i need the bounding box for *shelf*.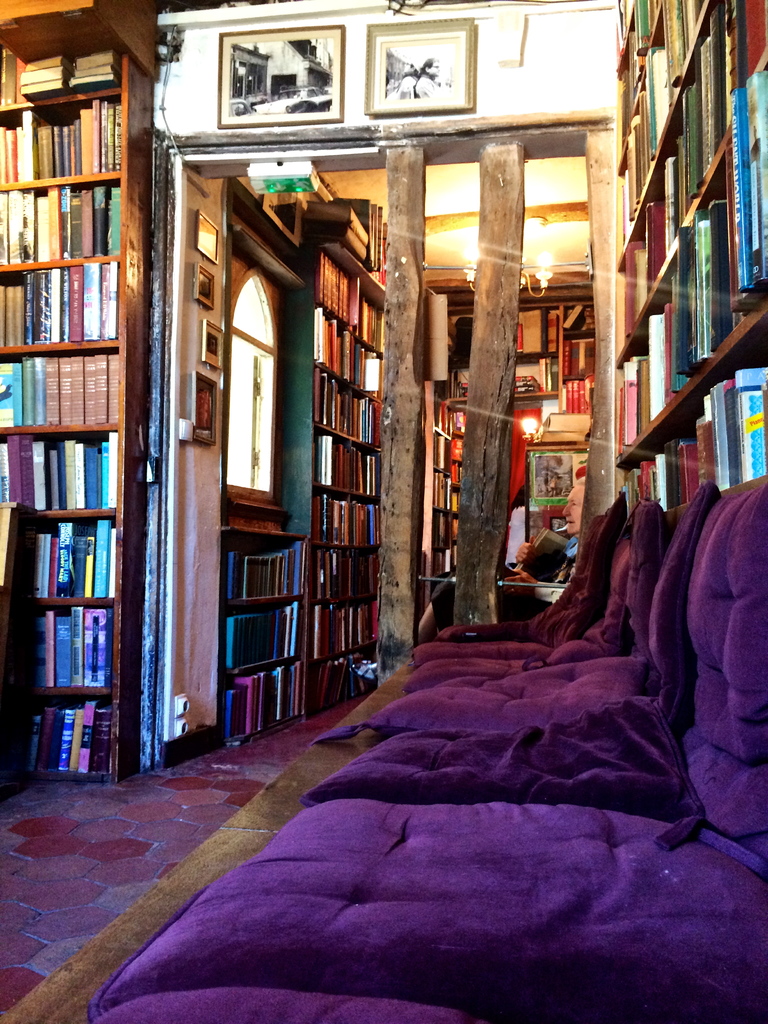
Here it is: [302,662,382,724].
